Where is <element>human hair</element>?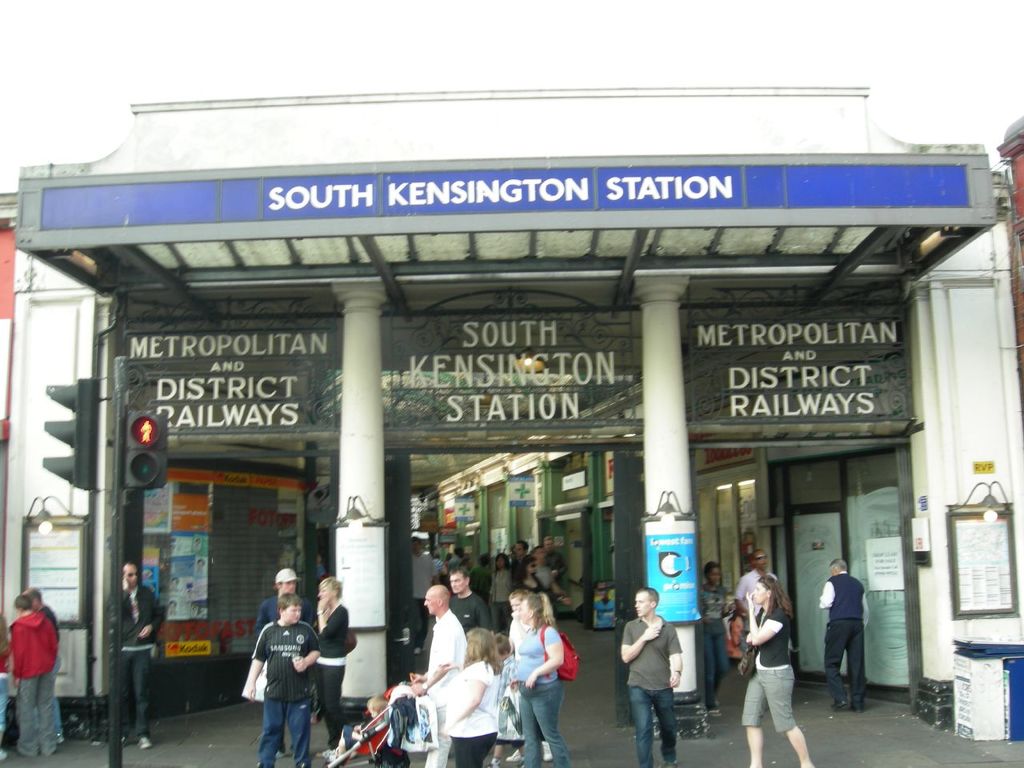
828:558:844:570.
